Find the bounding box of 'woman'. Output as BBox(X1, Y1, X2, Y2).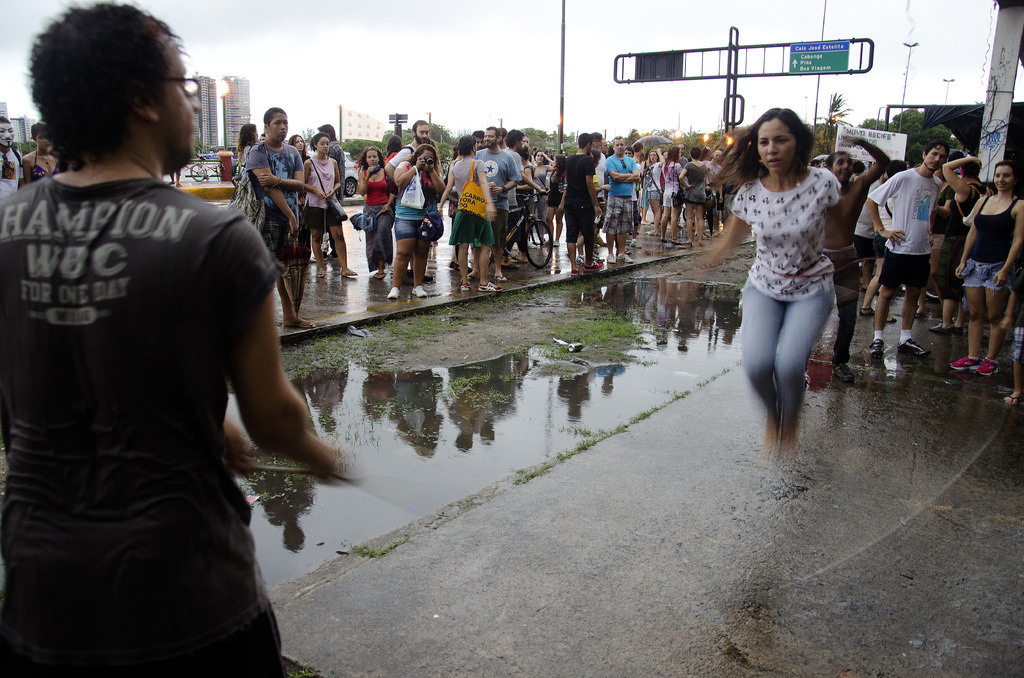
BBox(950, 157, 1023, 372).
